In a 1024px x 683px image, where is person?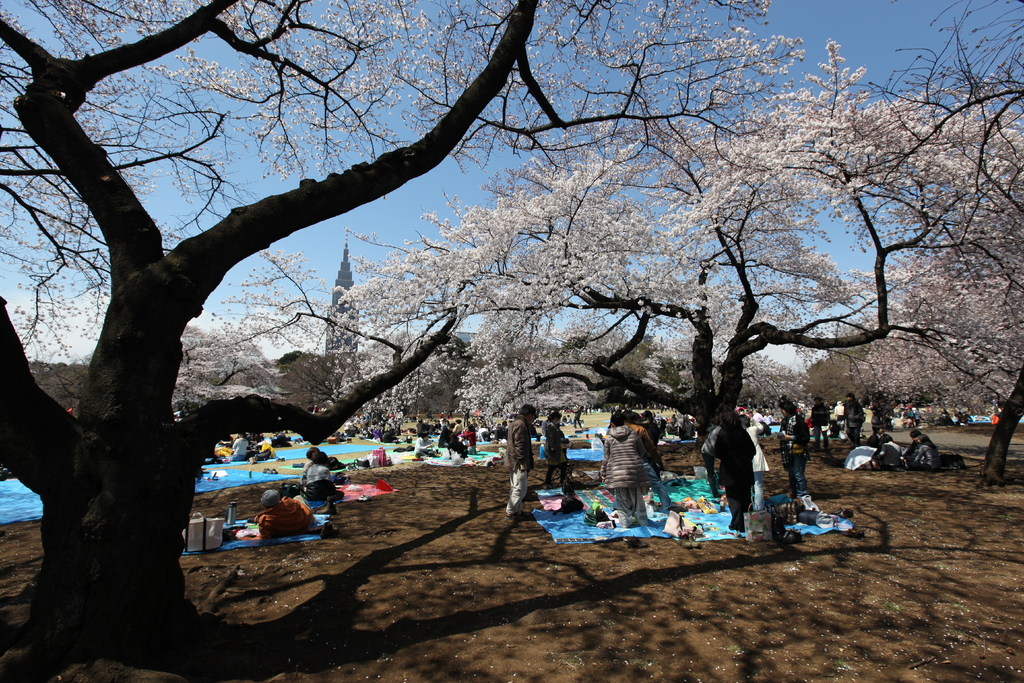
[253, 489, 313, 538].
